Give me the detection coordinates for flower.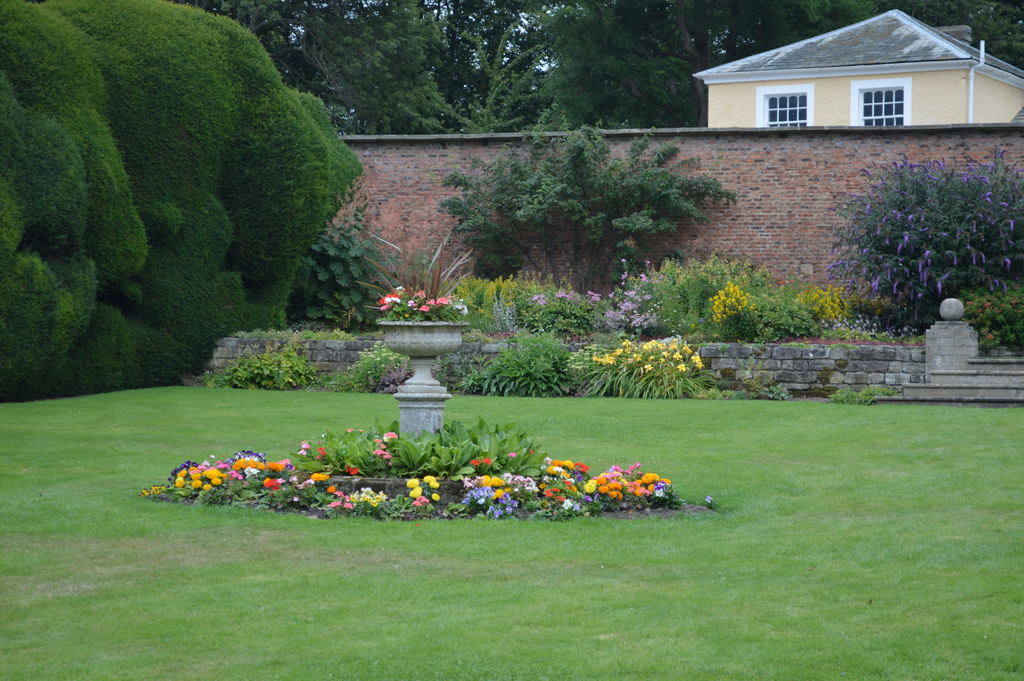
{"left": 702, "top": 495, "right": 717, "bottom": 510}.
